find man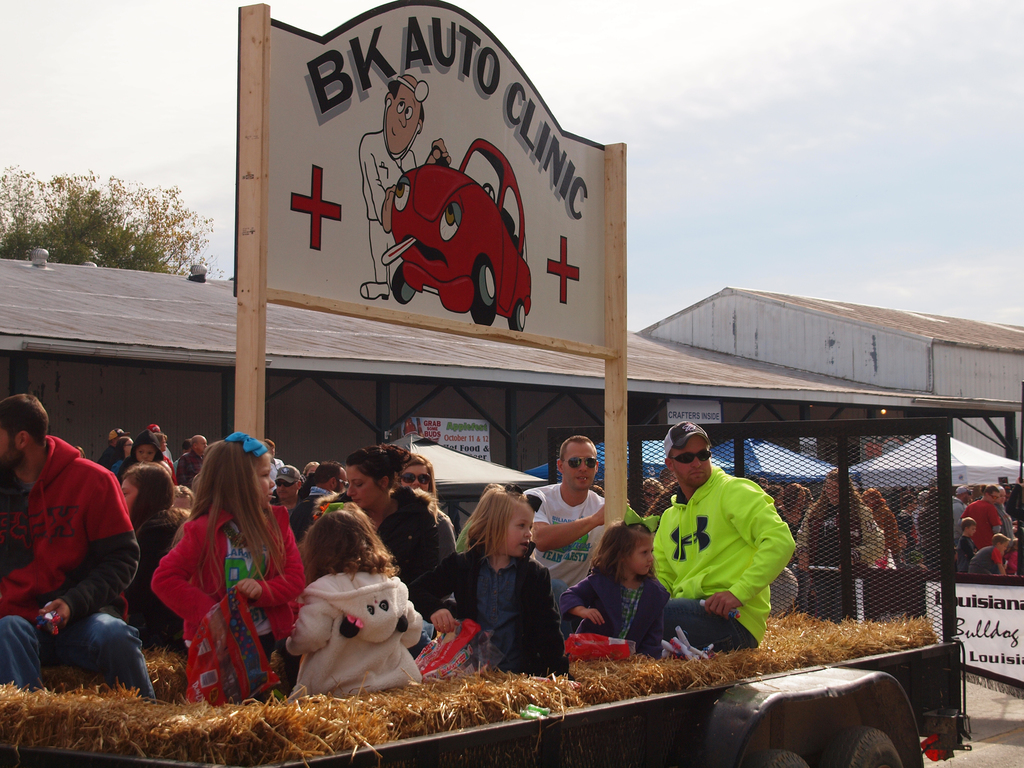
{"x1": 525, "y1": 430, "x2": 614, "y2": 611}
